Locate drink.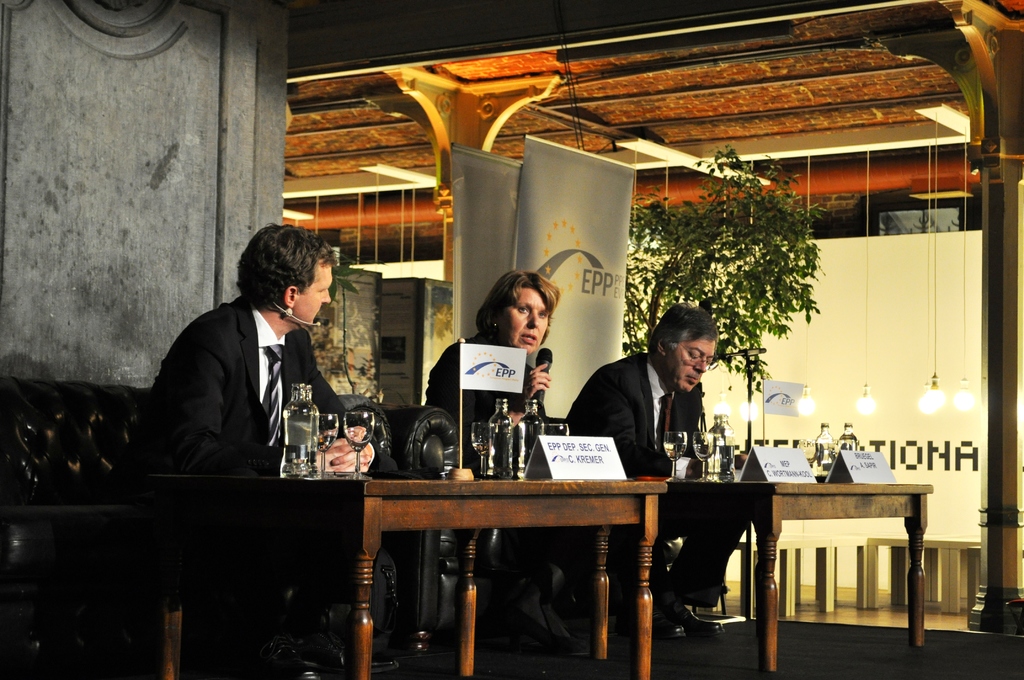
Bounding box: rect(692, 444, 715, 460).
